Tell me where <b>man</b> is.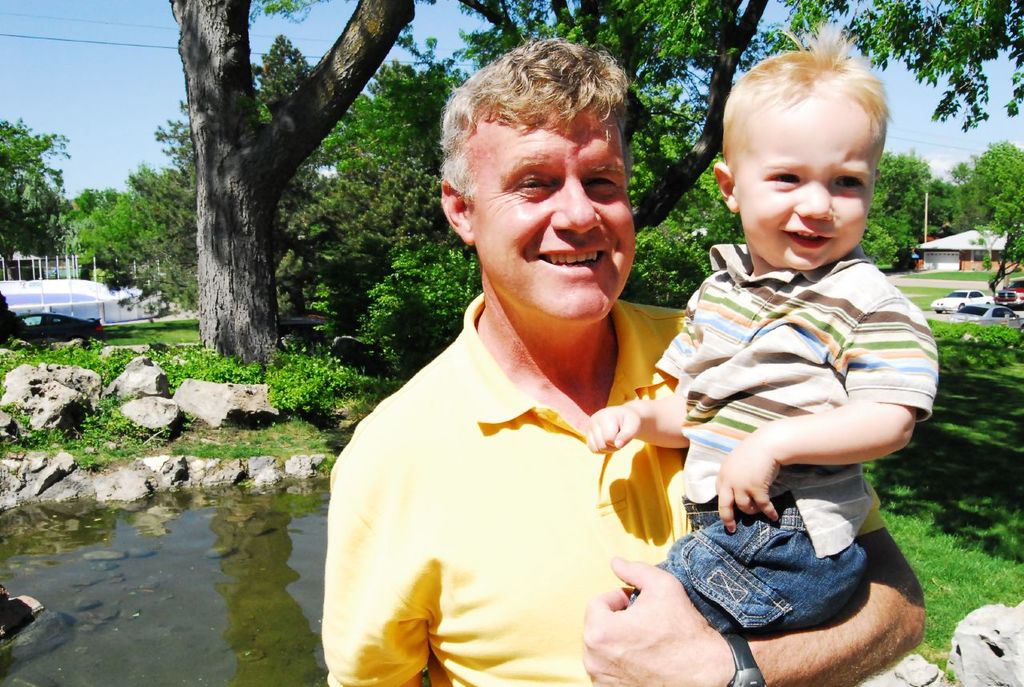
<b>man</b> is at pyautogui.locateOnScreen(324, 39, 954, 686).
